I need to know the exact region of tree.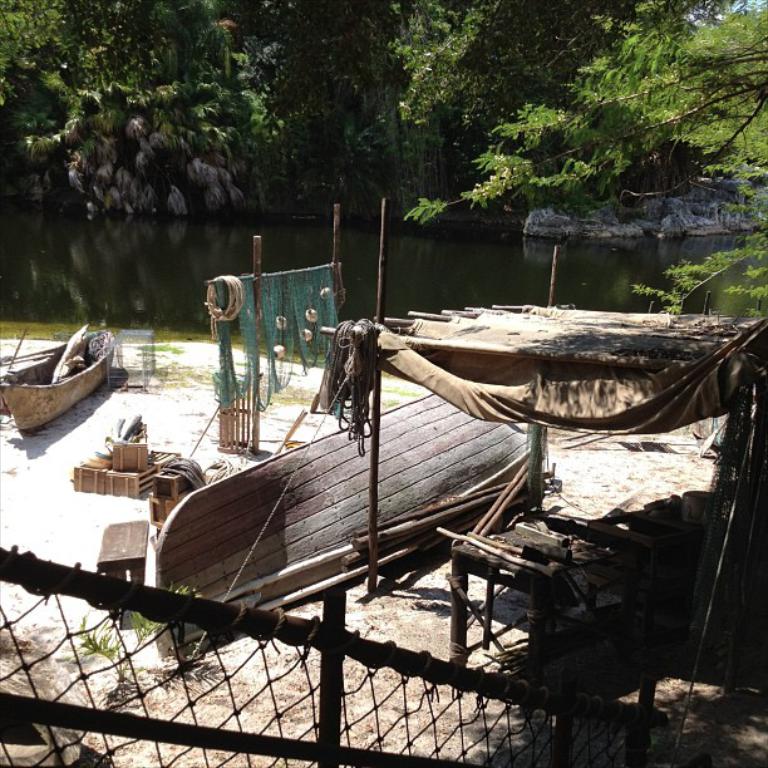
Region: l=402, t=0, r=767, b=320.
